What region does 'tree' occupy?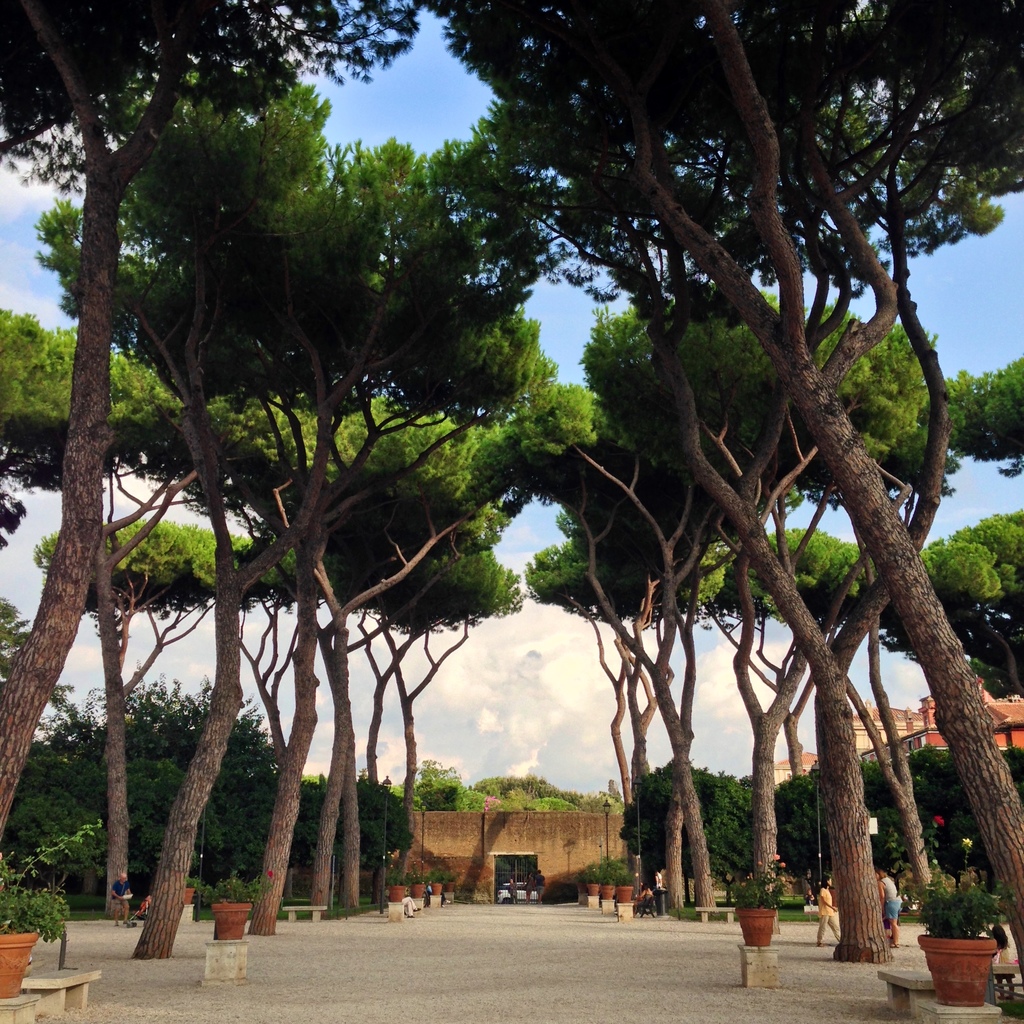
crop(304, 526, 536, 895).
